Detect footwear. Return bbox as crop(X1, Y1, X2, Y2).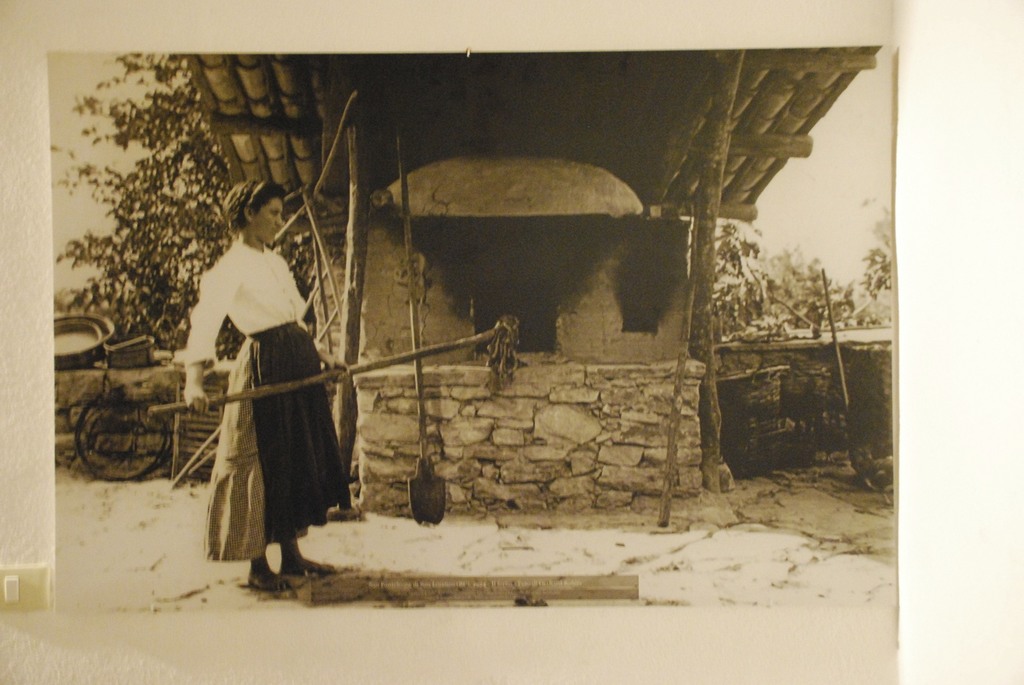
crop(246, 569, 295, 593).
